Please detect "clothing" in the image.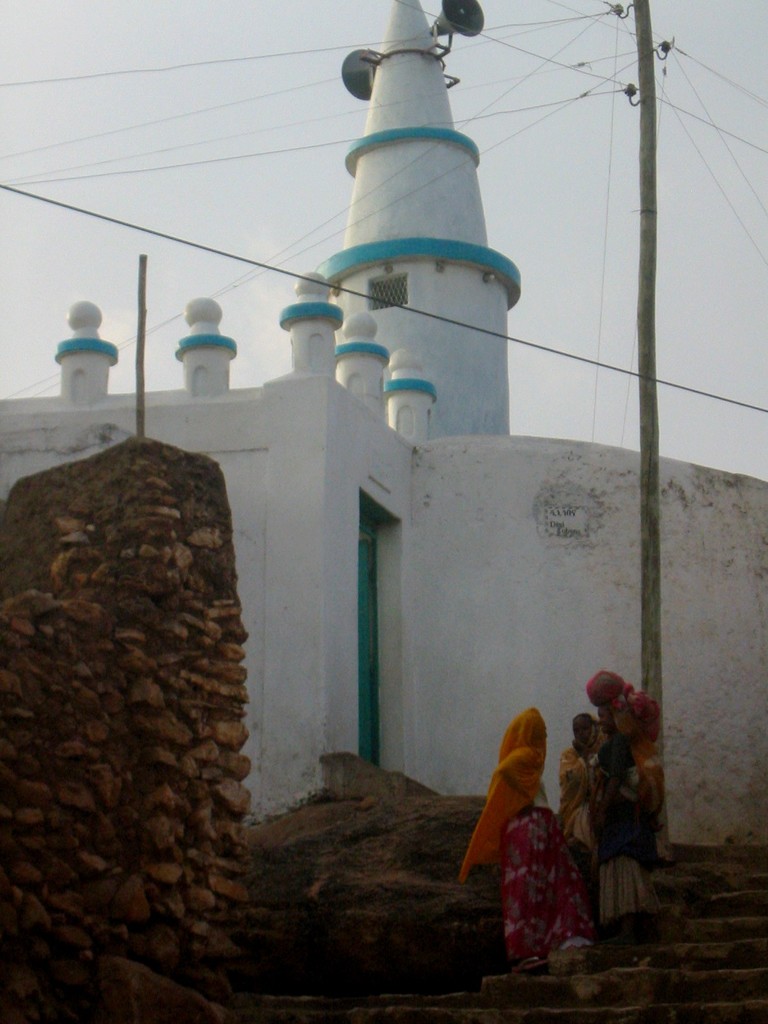
box(595, 675, 671, 863).
